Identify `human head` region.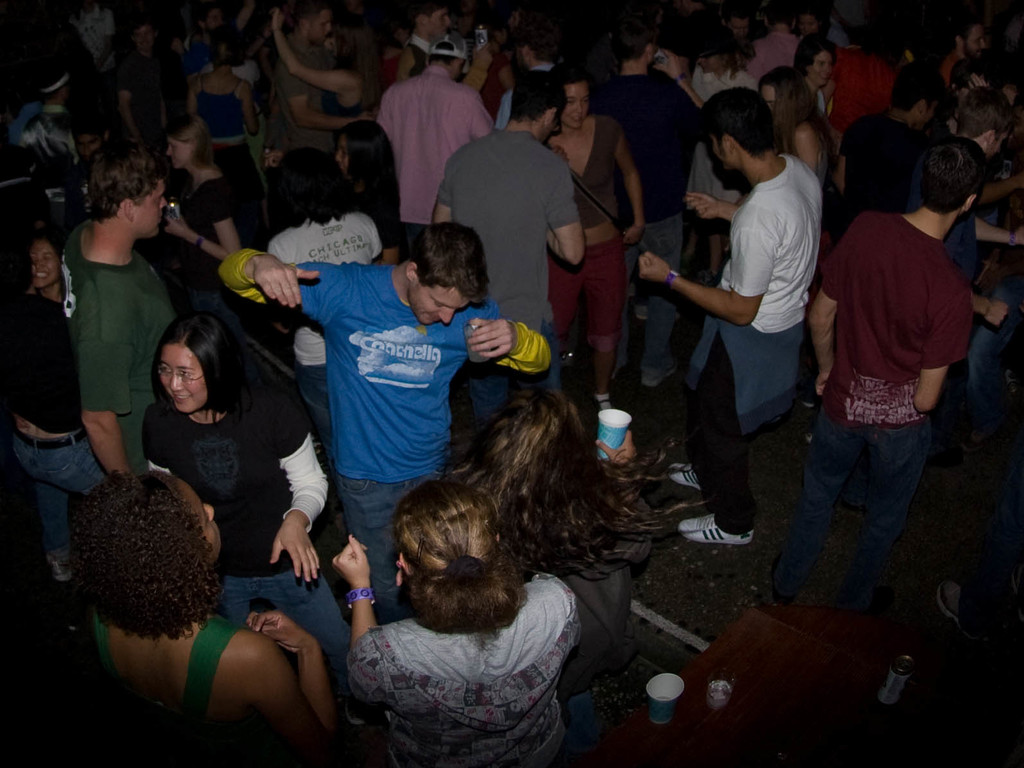
Region: 691:26:741:75.
